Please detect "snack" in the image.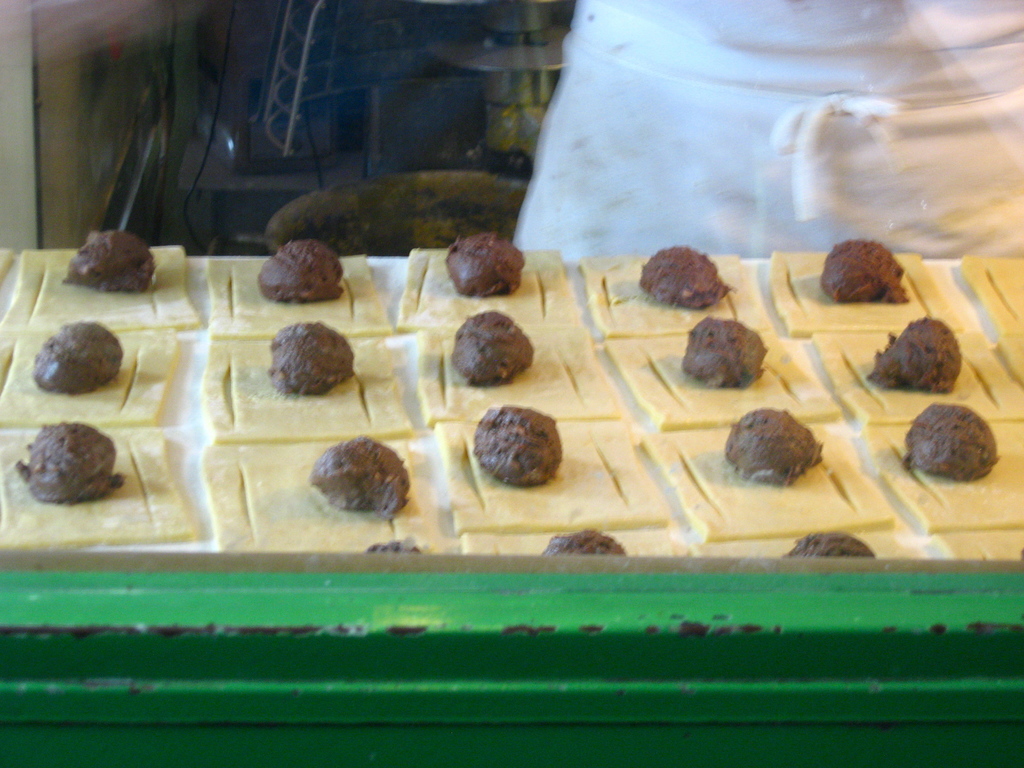
locate(706, 531, 925, 563).
